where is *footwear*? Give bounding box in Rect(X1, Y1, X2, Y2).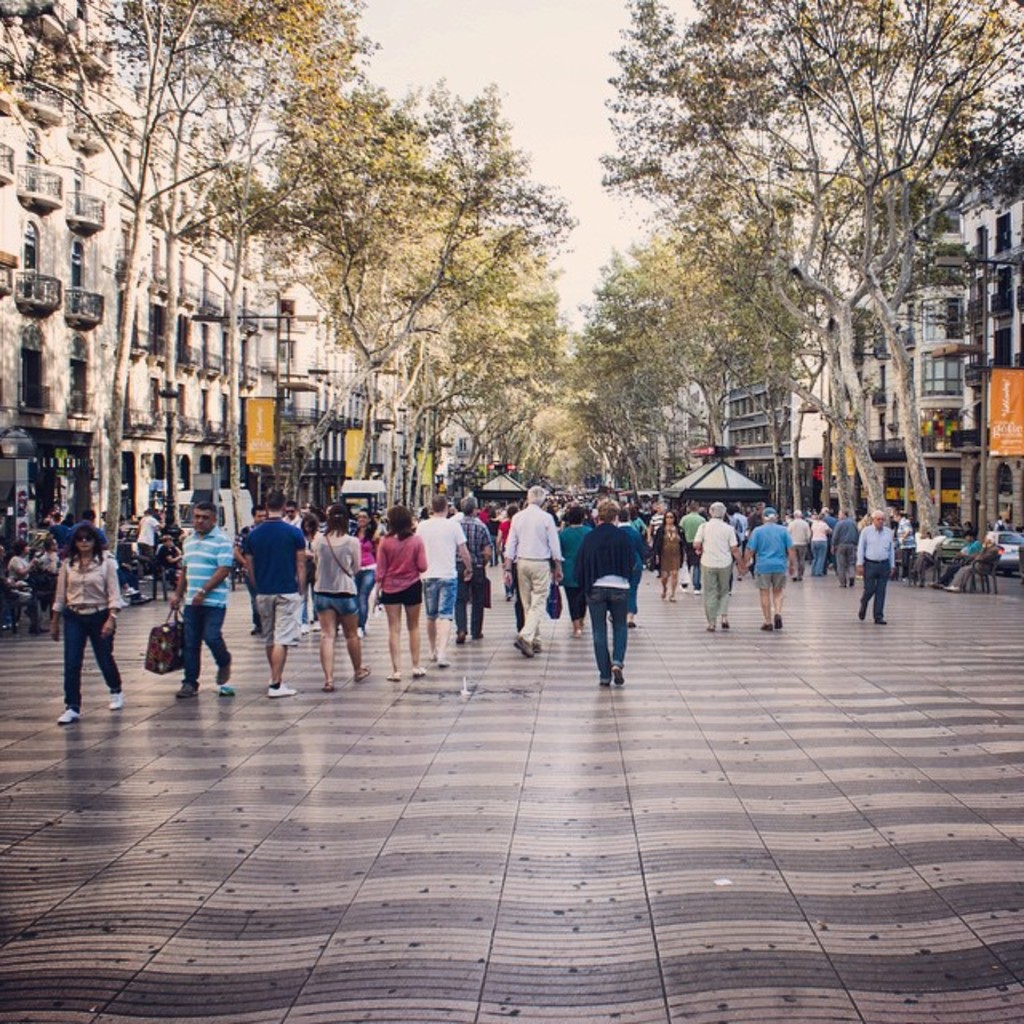
Rect(322, 678, 331, 691).
